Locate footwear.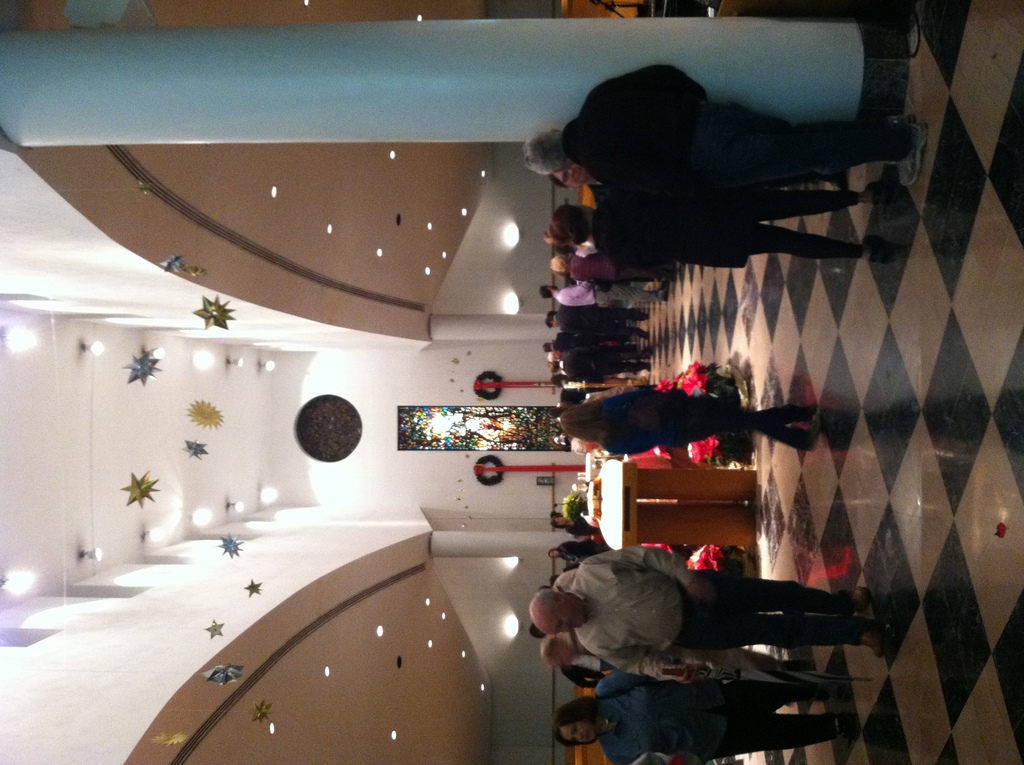
Bounding box: left=859, top=233, right=890, bottom=266.
